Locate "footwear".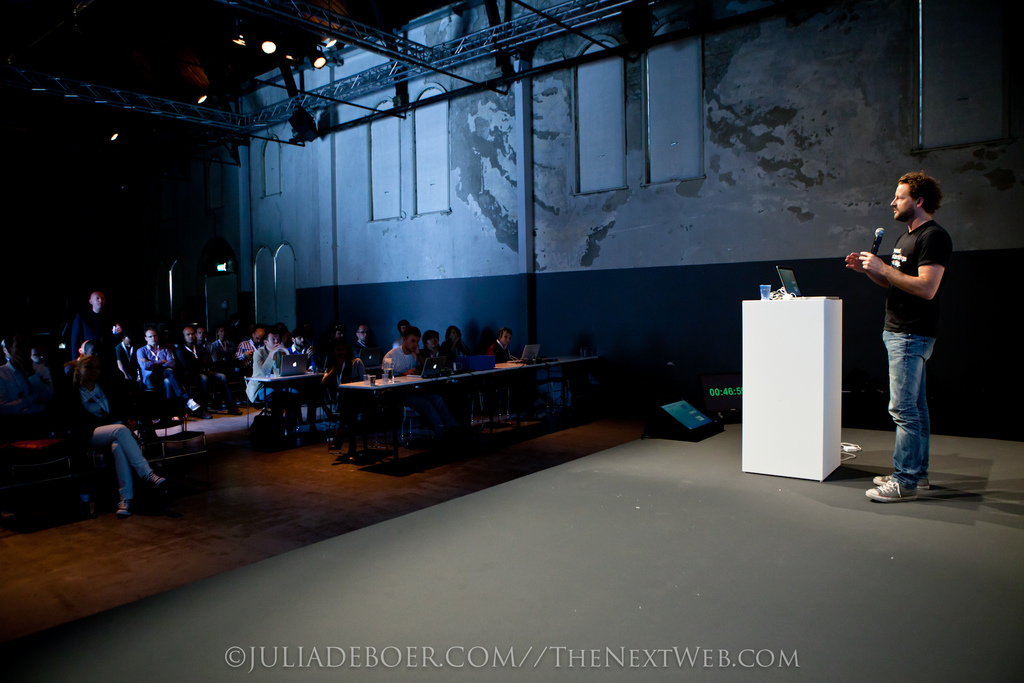
Bounding box: BBox(874, 473, 931, 491).
